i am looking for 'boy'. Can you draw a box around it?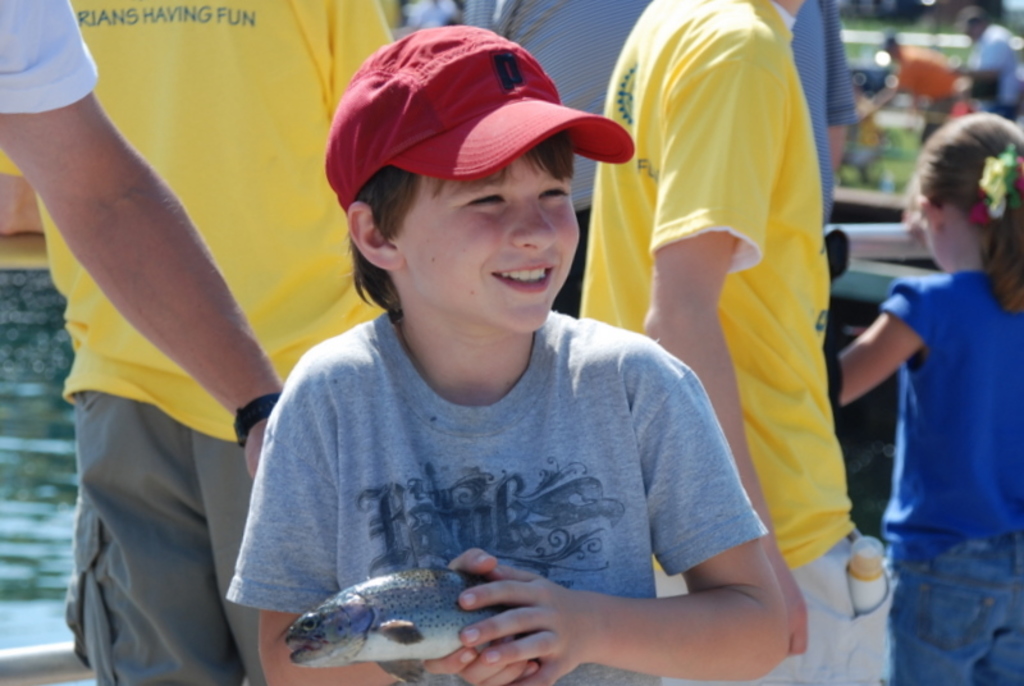
Sure, the bounding box is bbox=(175, 46, 800, 664).
